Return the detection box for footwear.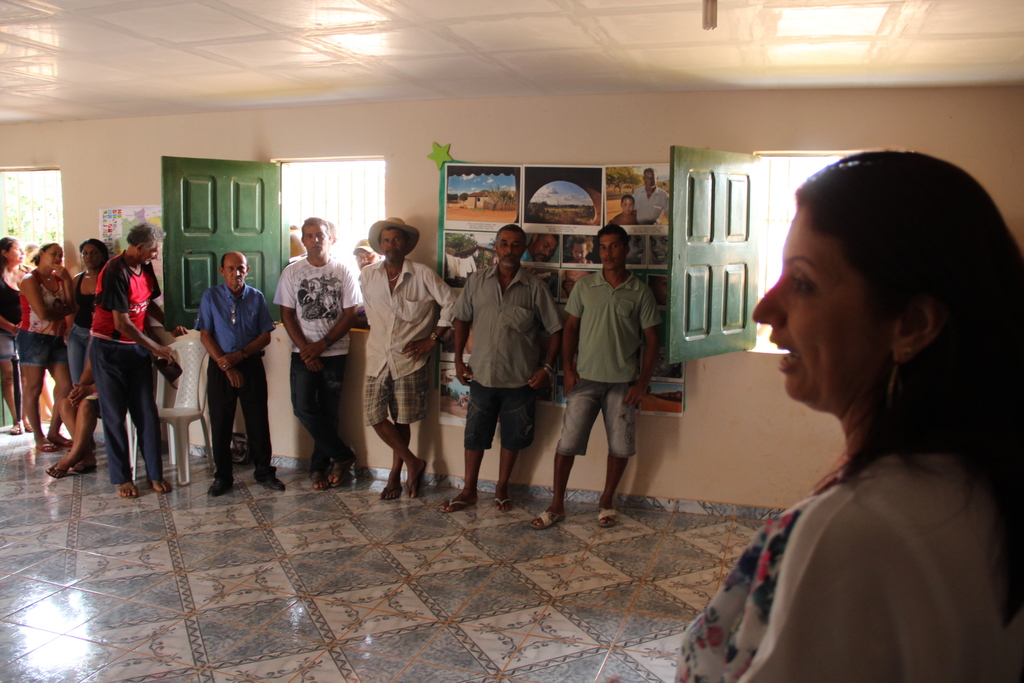
bbox(380, 484, 403, 502).
